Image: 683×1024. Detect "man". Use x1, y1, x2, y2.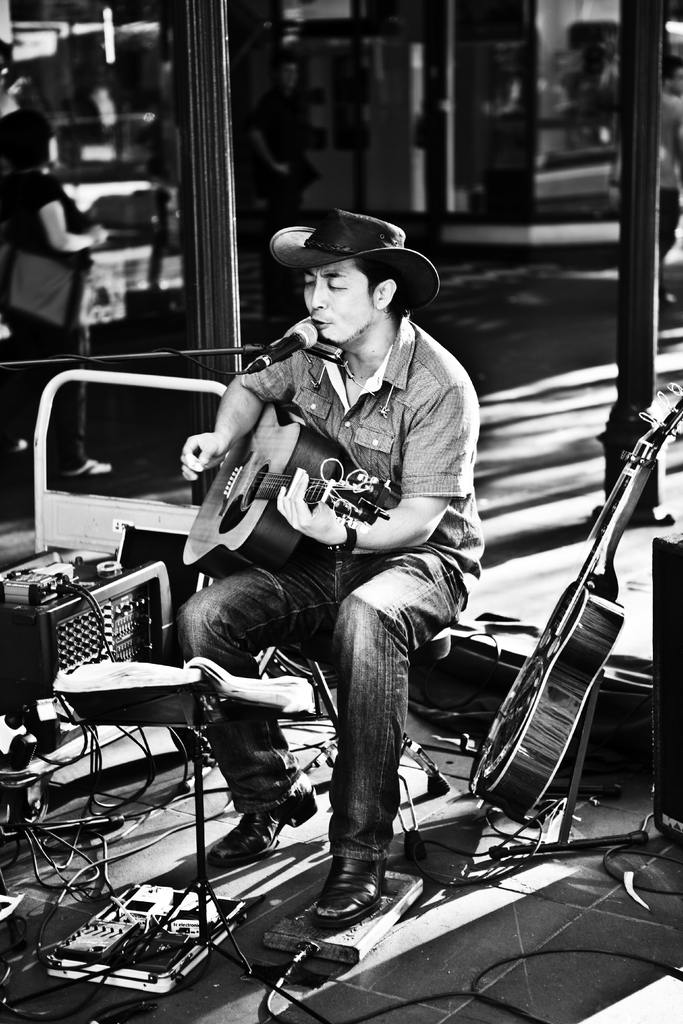
136, 223, 514, 921.
